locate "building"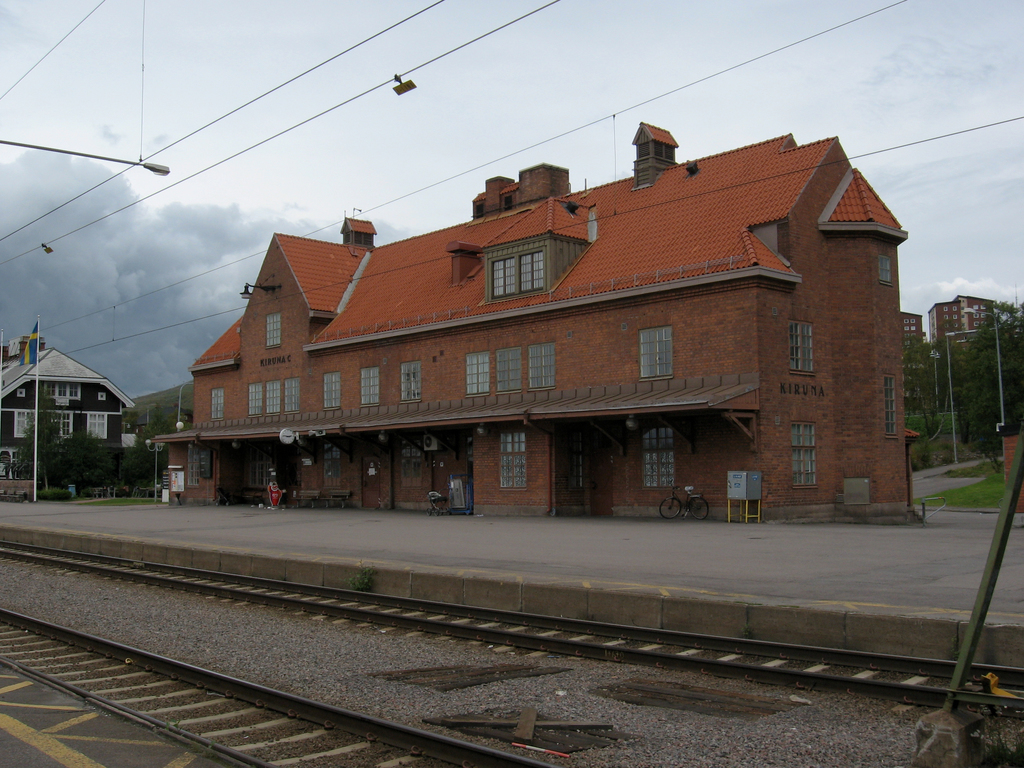
(0, 342, 135, 484)
